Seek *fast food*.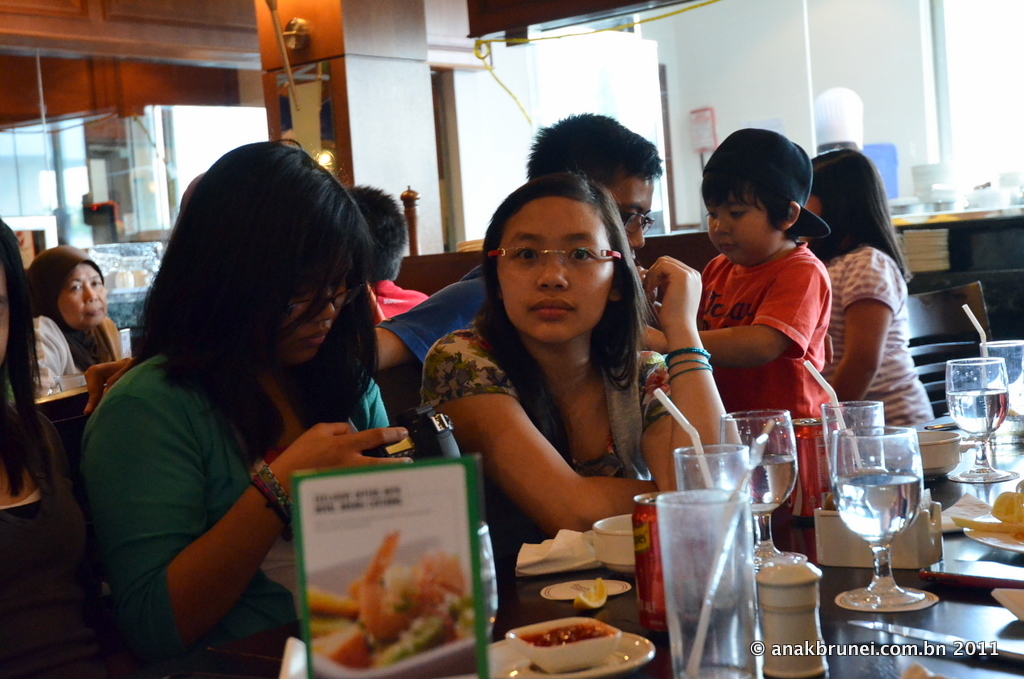
locate(320, 542, 484, 667).
